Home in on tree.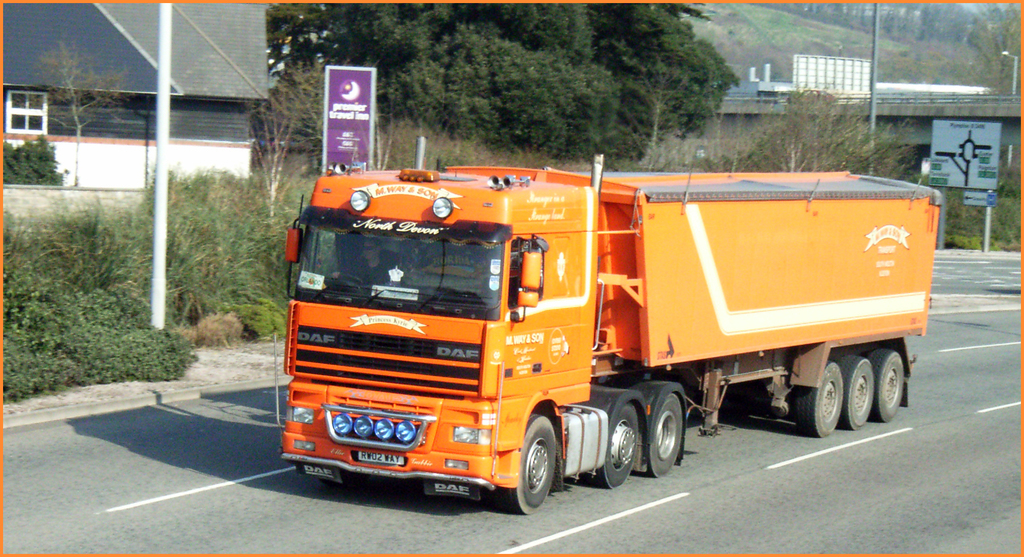
Homed in at x1=24, y1=38, x2=132, y2=187.
